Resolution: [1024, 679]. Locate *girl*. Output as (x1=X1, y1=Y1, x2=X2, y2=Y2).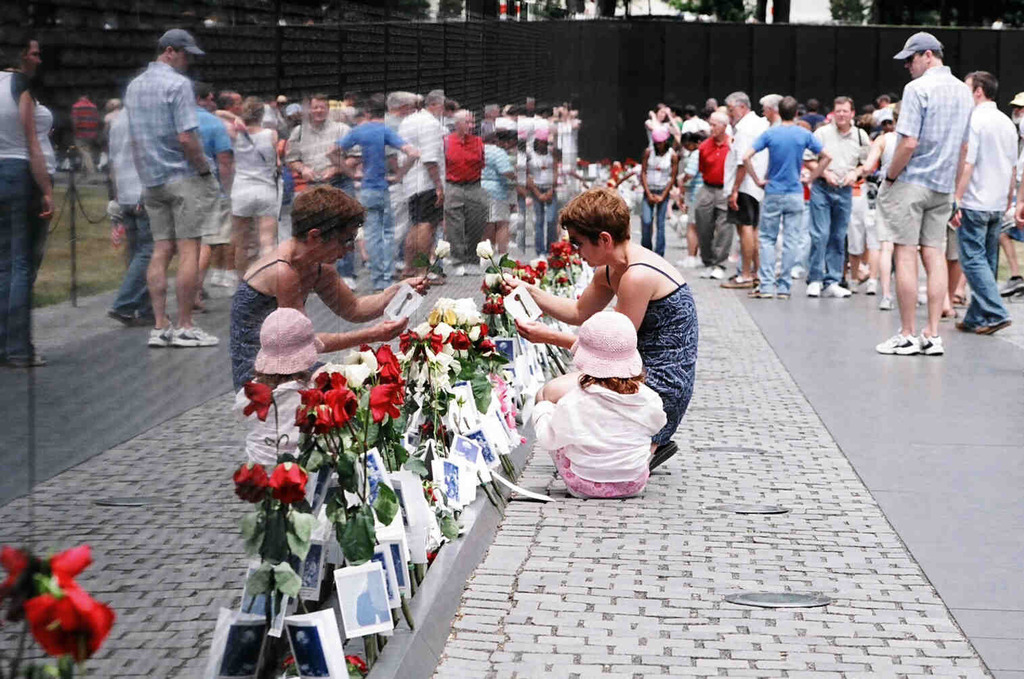
(x1=532, y1=314, x2=664, y2=498).
